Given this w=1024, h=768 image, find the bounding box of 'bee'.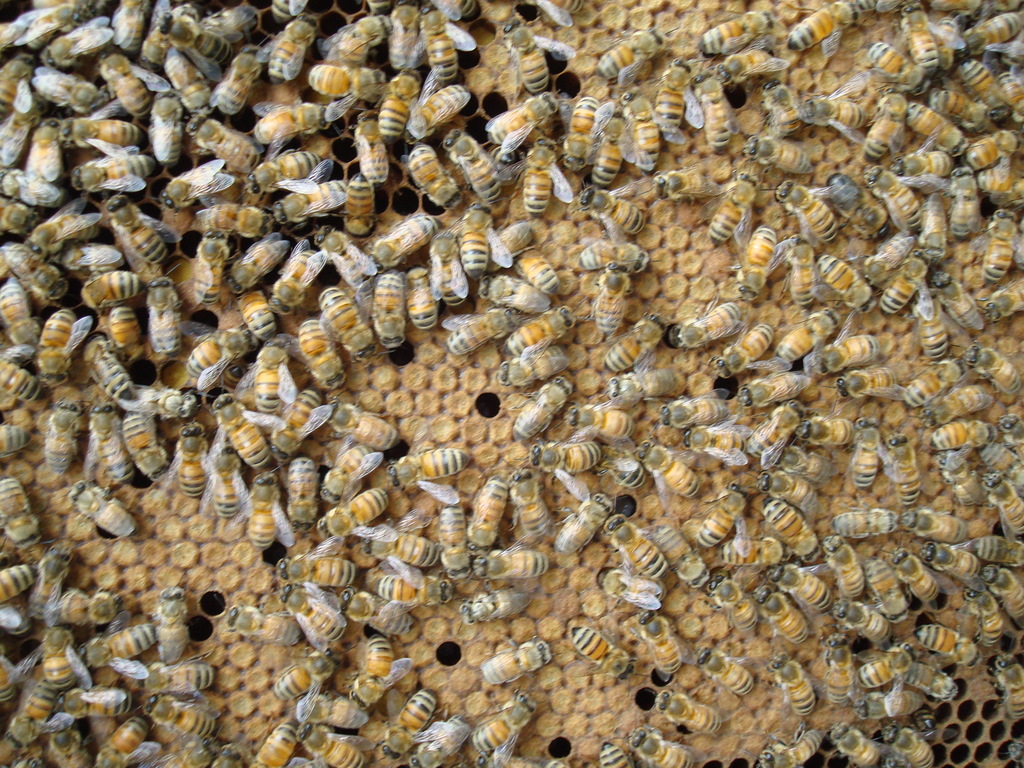
<bbox>975, 566, 1023, 630</bbox>.
